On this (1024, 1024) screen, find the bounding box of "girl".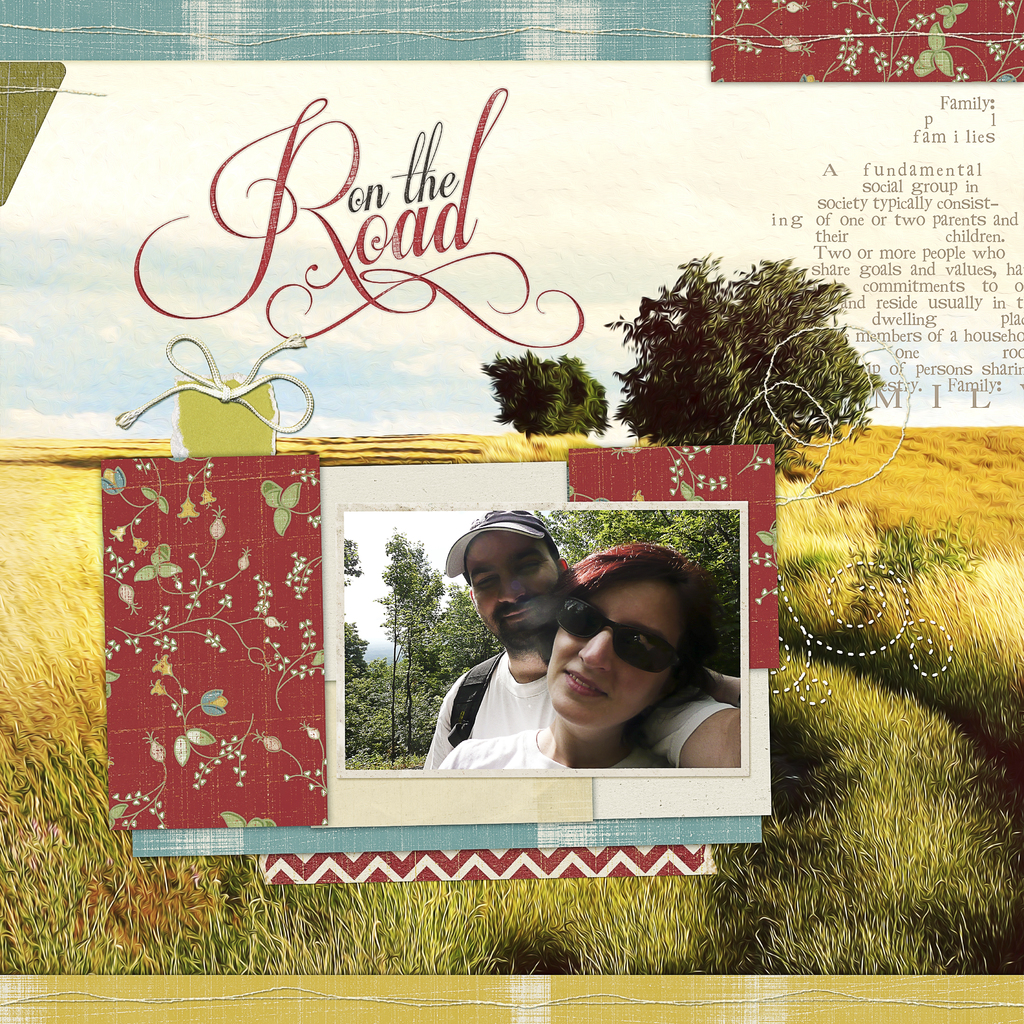
Bounding box: {"left": 438, "top": 540, "right": 717, "bottom": 774}.
